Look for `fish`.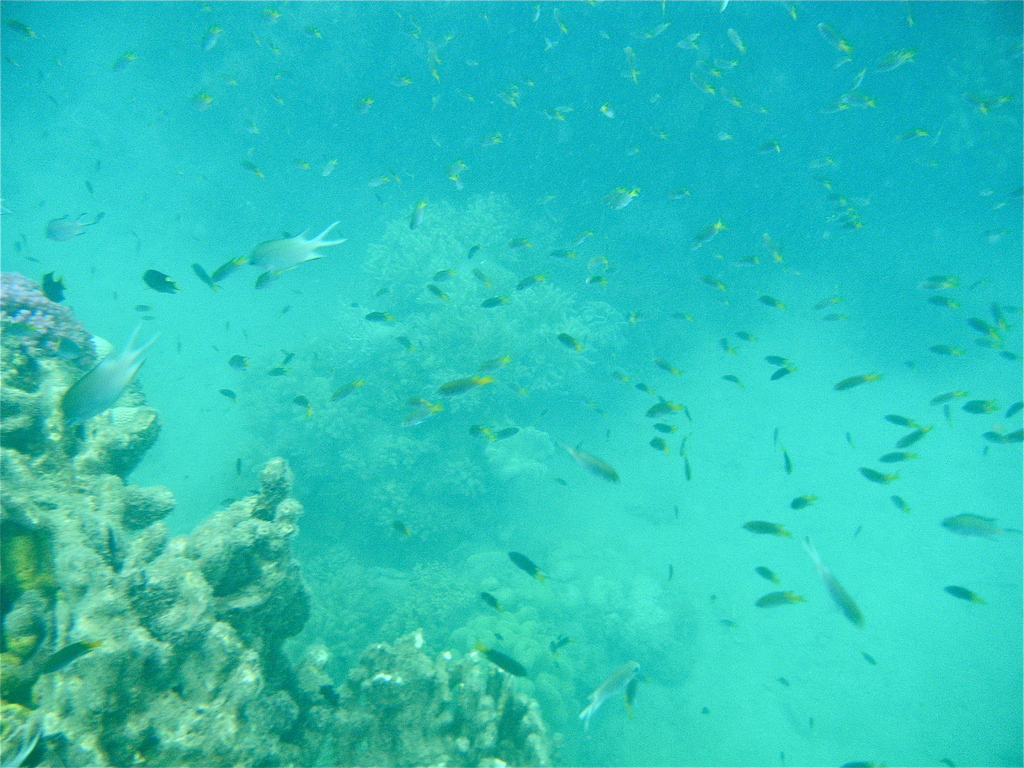
Found: [x1=572, y1=659, x2=641, y2=728].
